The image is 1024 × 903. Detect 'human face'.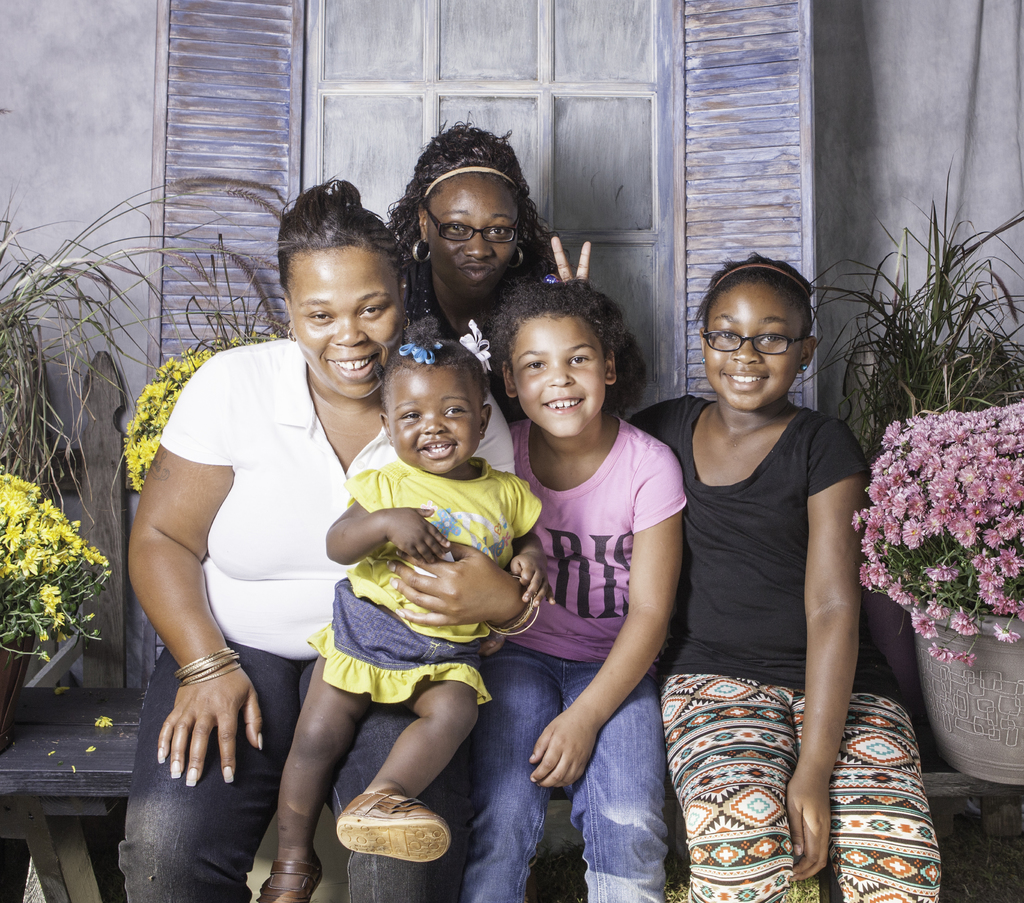
Detection: 286 243 408 402.
